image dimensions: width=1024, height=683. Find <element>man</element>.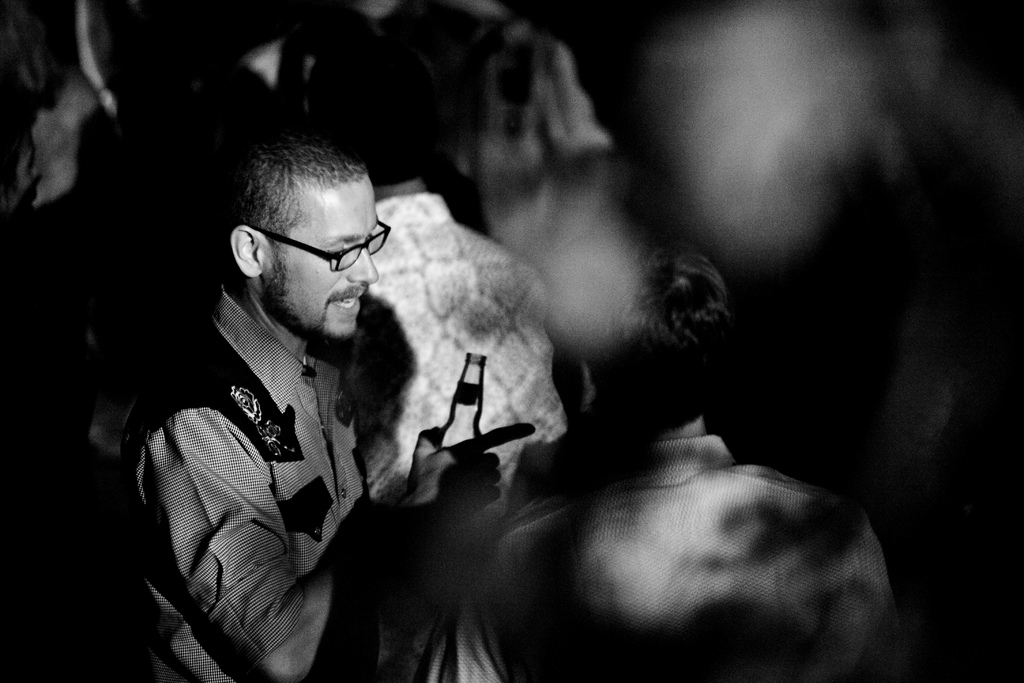
134/128/466/672.
